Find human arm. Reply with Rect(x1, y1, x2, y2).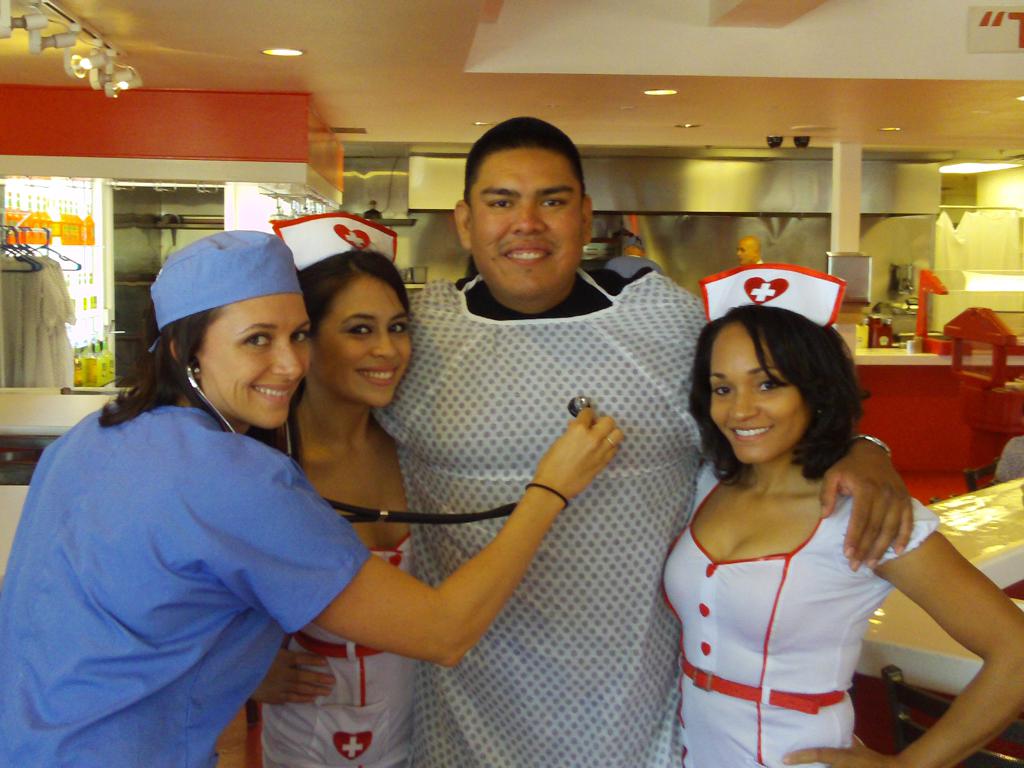
Rect(871, 485, 1015, 742).
